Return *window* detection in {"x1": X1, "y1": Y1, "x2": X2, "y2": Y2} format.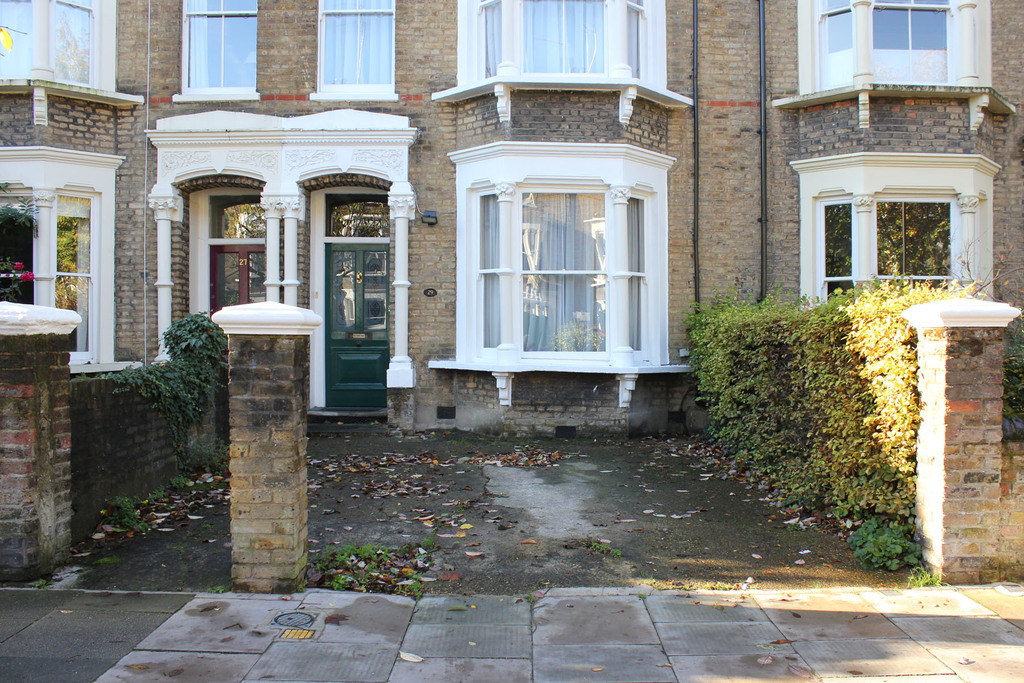
{"x1": 428, "y1": 139, "x2": 704, "y2": 404}.
